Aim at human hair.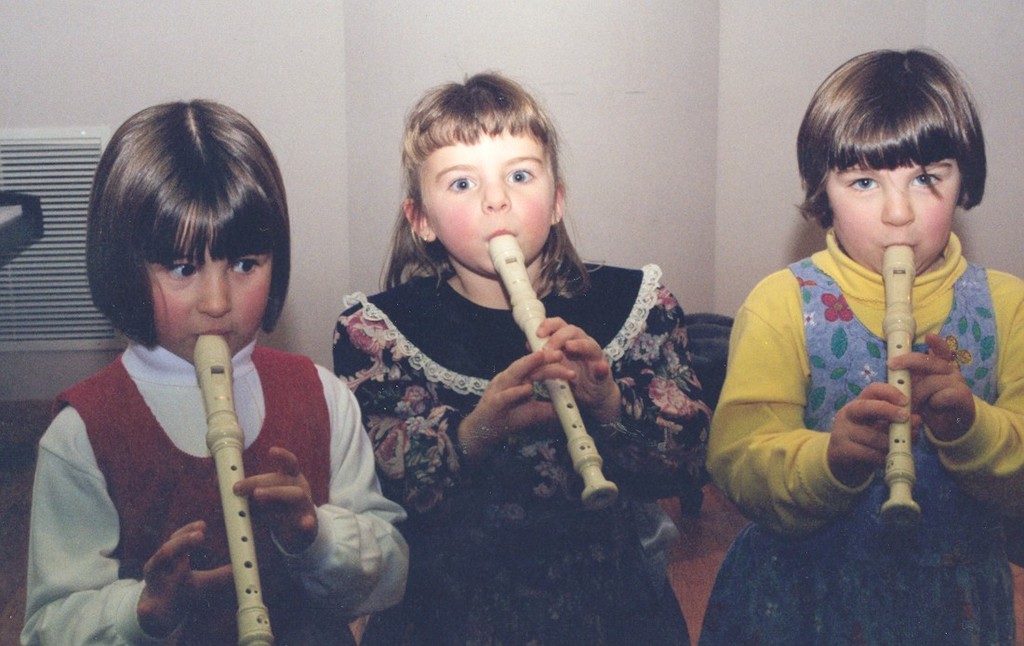
Aimed at {"x1": 366, "y1": 59, "x2": 587, "y2": 307}.
